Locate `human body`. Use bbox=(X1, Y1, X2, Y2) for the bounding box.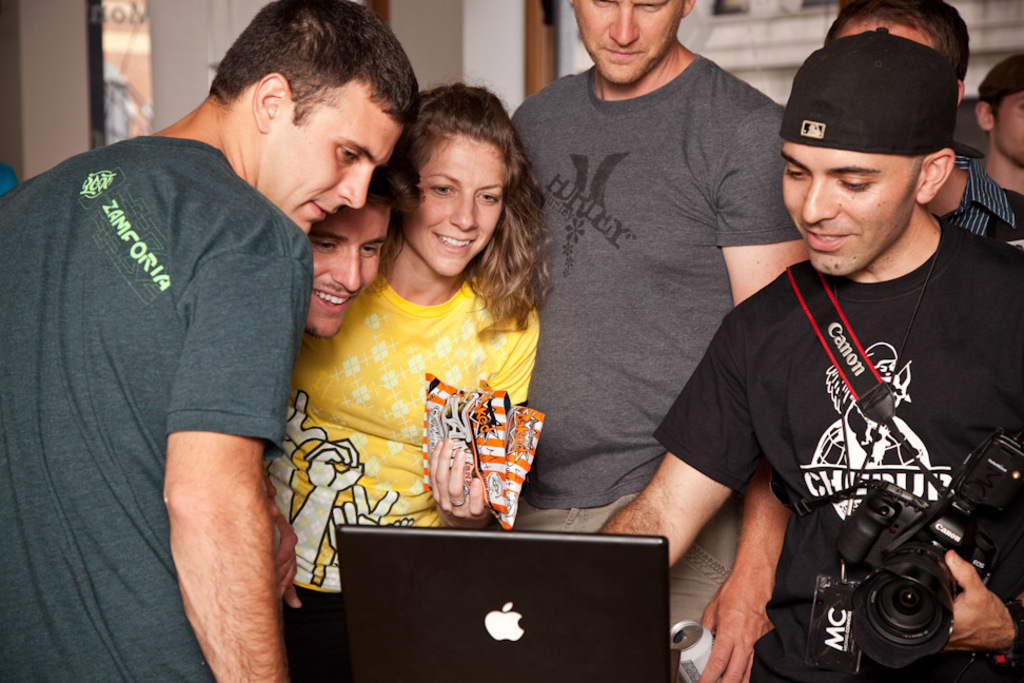
bbox=(42, 32, 389, 682).
